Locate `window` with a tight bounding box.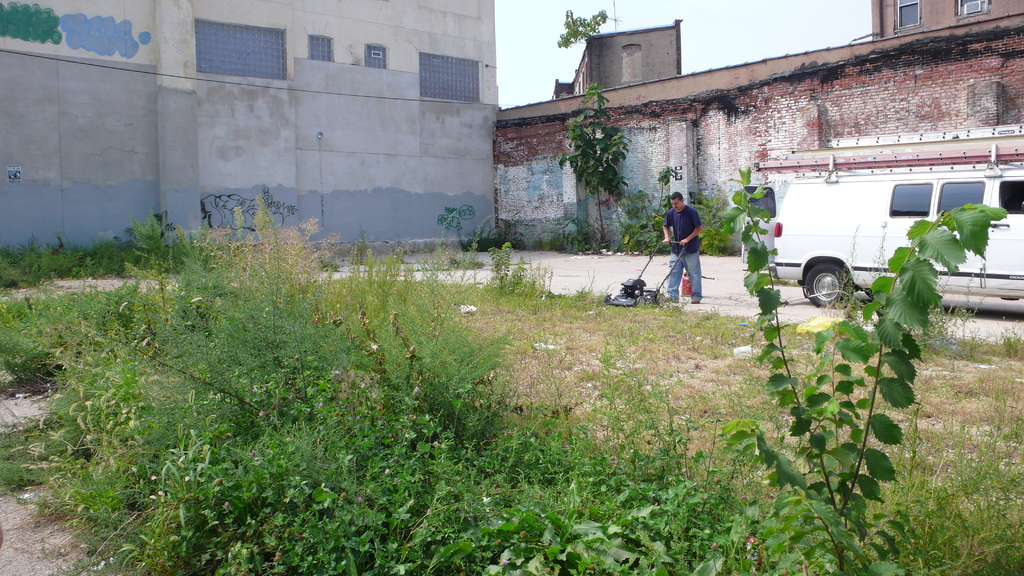
region(178, 19, 280, 76).
